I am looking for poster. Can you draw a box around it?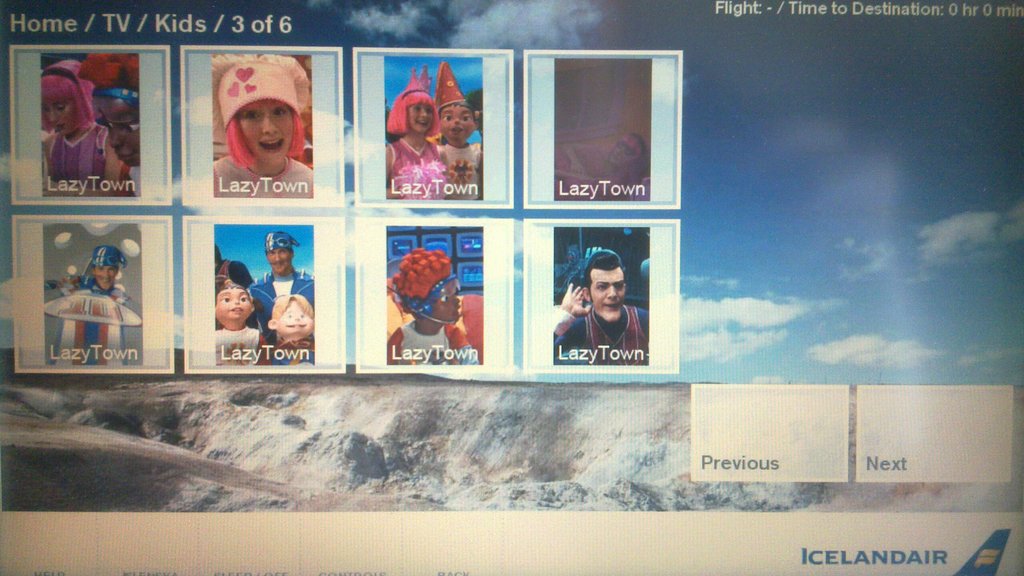
Sure, the bounding box is region(0, 0, 1023, 575).
